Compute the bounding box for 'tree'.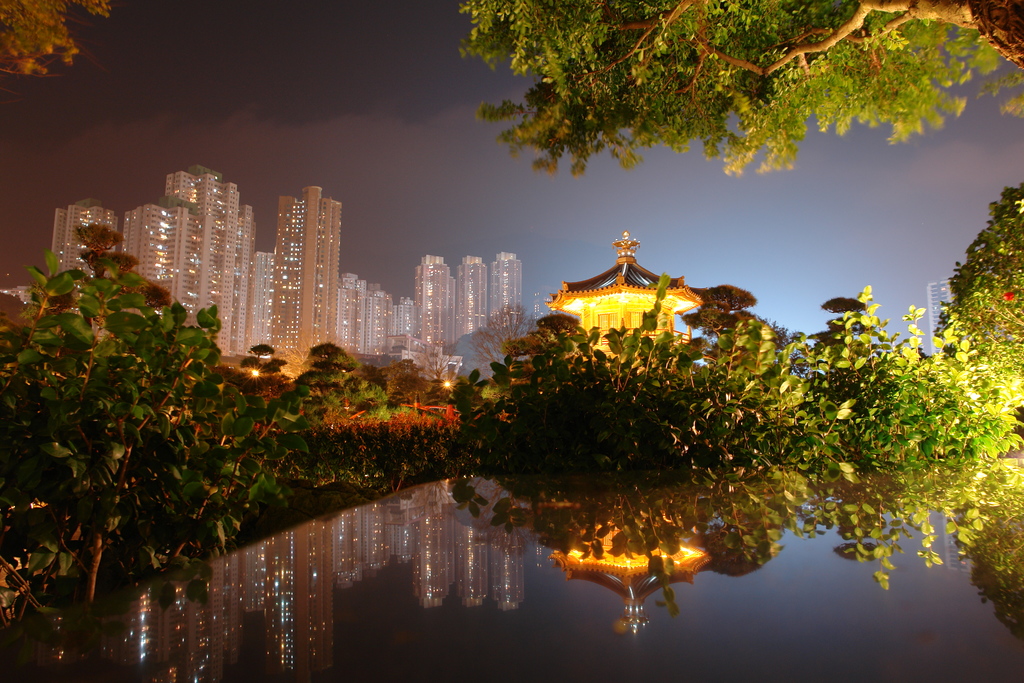
(x1=460, y1=0, x2=1023, y2=181).
